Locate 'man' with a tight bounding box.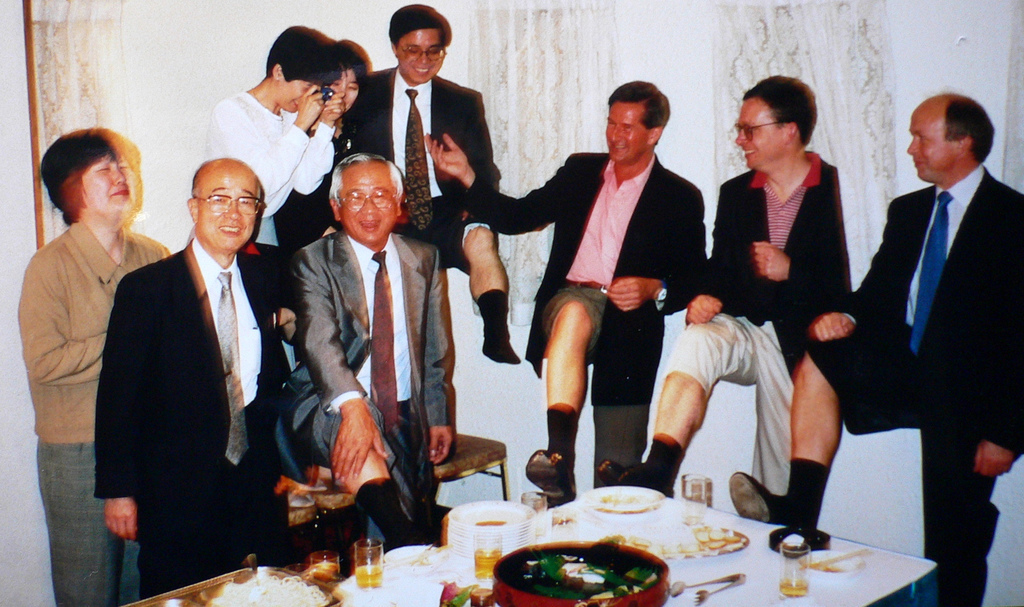
(x1=418, y1=80, x2=706, y2=508).
